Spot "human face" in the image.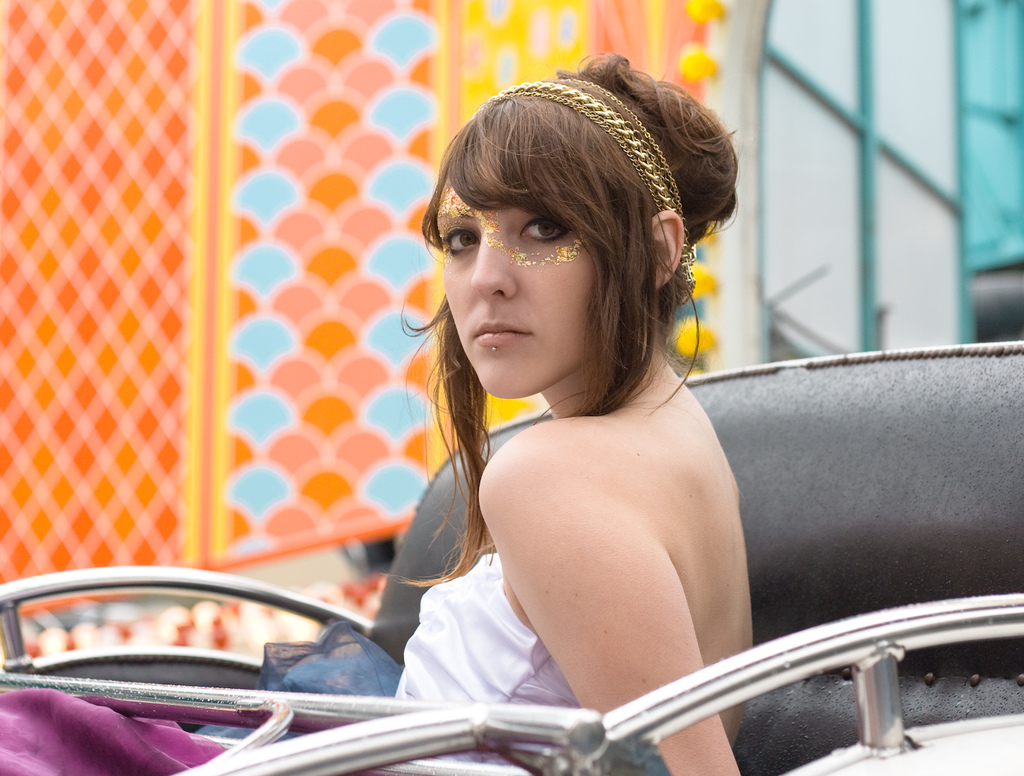
"human face" found at l=435, t=178, r=595, b=394.
